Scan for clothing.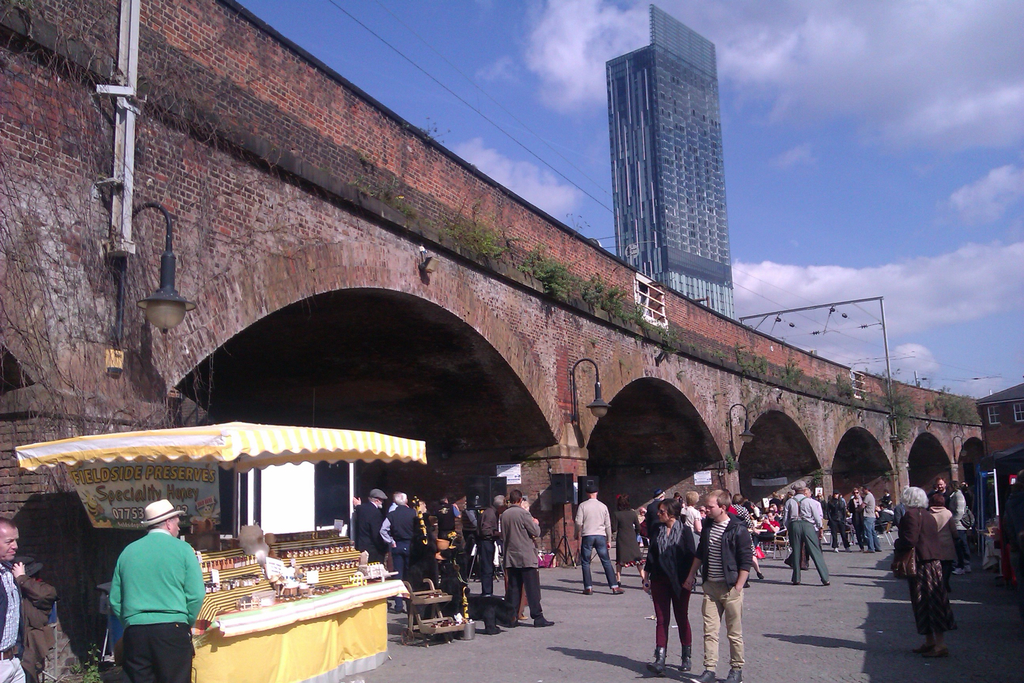
Scan result: rect(895, 499, 950, 637).
